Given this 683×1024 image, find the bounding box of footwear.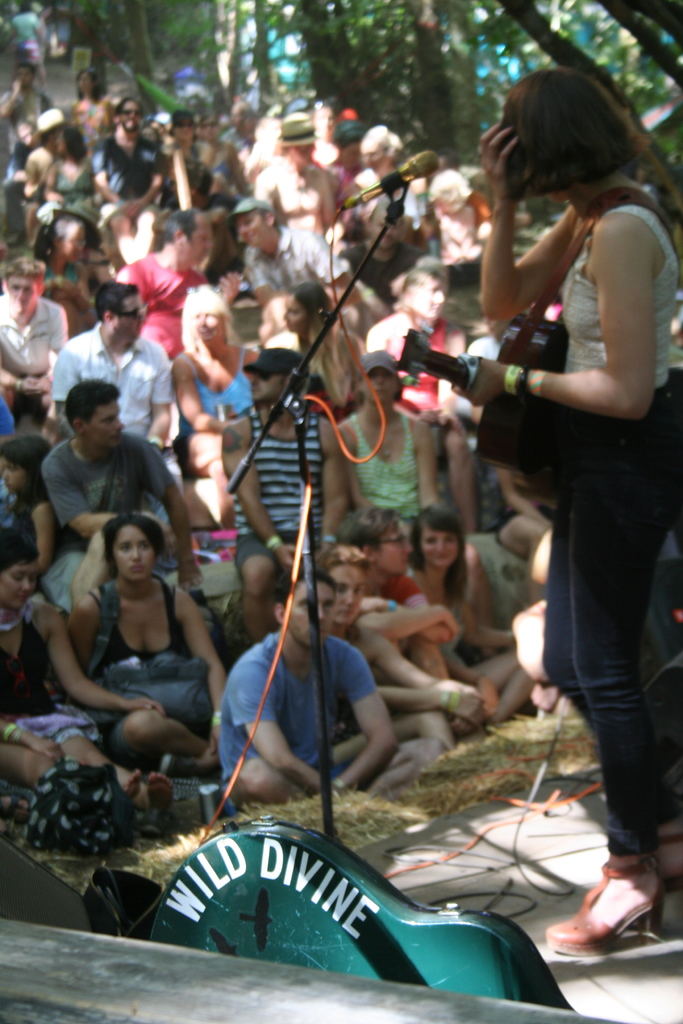
654/834/682/897.
